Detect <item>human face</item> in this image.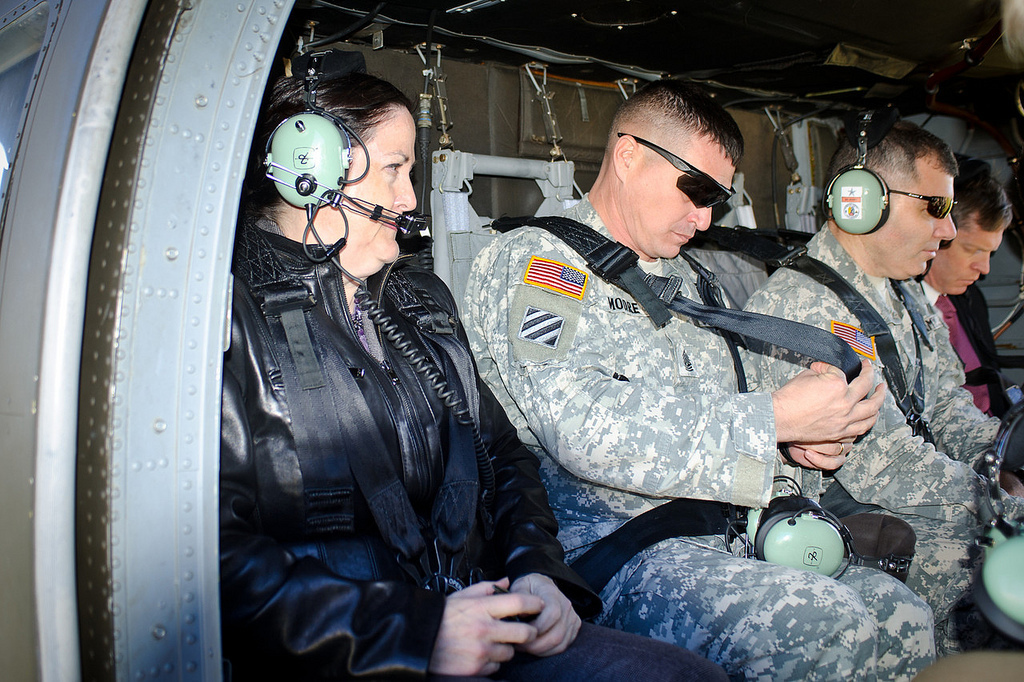
Detection: 867:144:959:286.
